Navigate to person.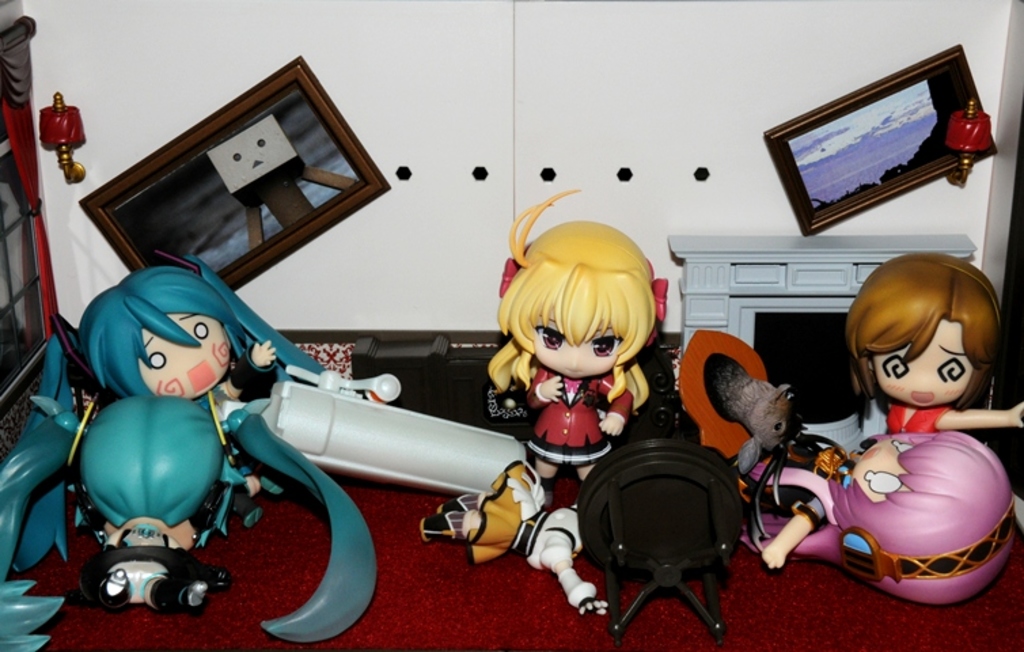
Navigation target: BBox(743, 425, 1023, 607).
